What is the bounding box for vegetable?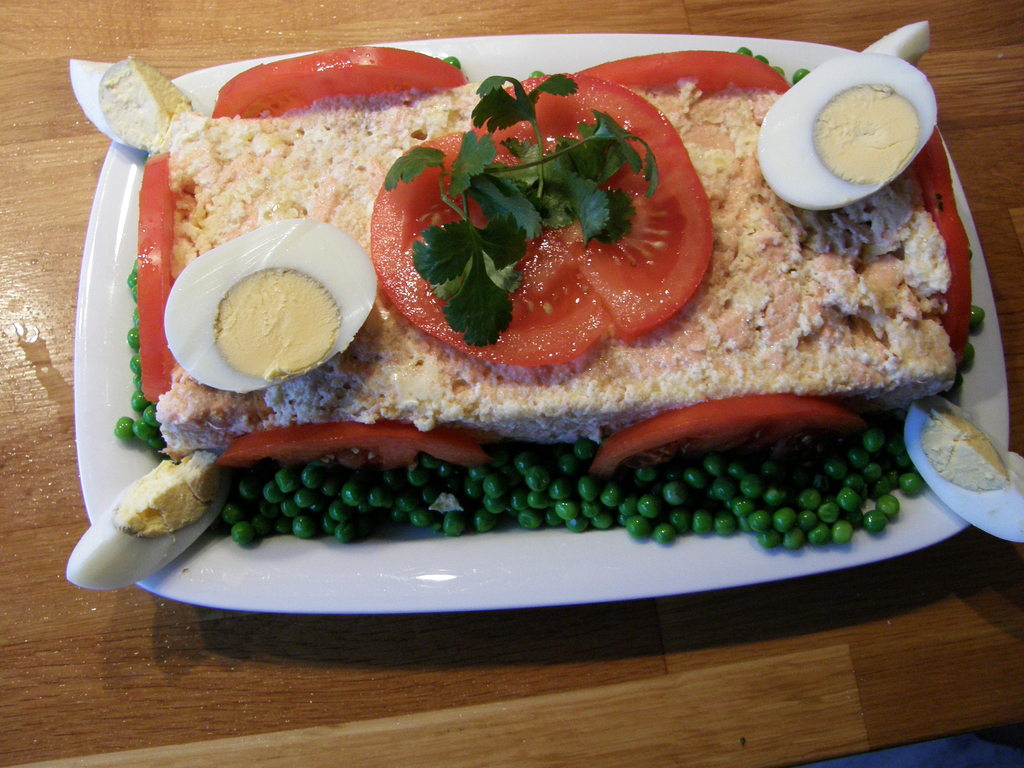
x1=137 y1=150 x2=175 y2=419.
